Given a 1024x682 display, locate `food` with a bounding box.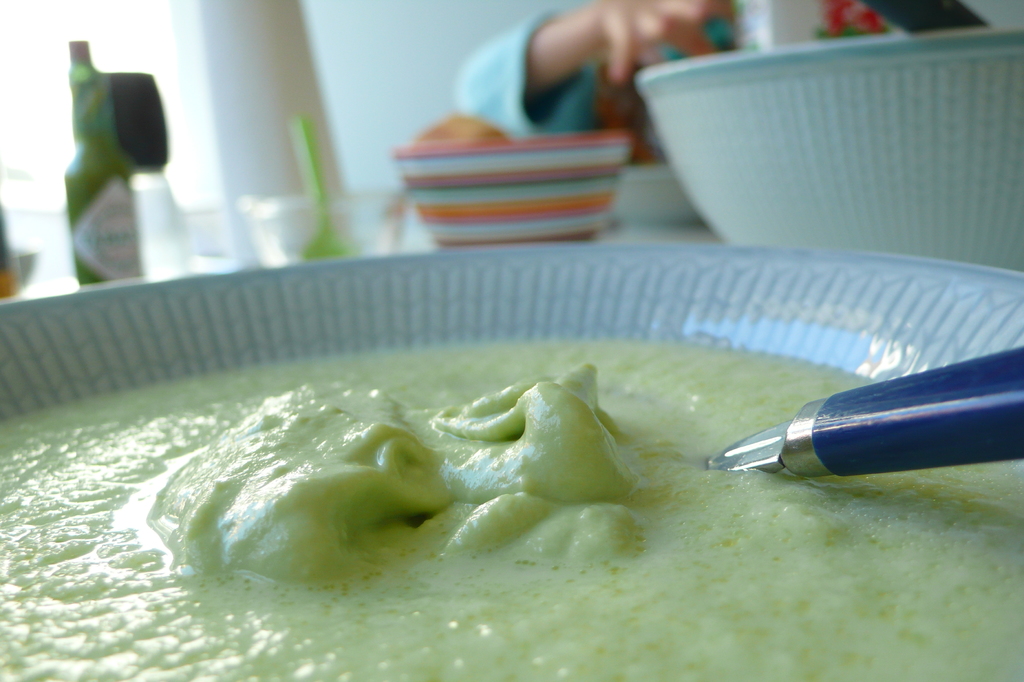
Located: x1=0, y1=329, x2=1023, y2=681.
